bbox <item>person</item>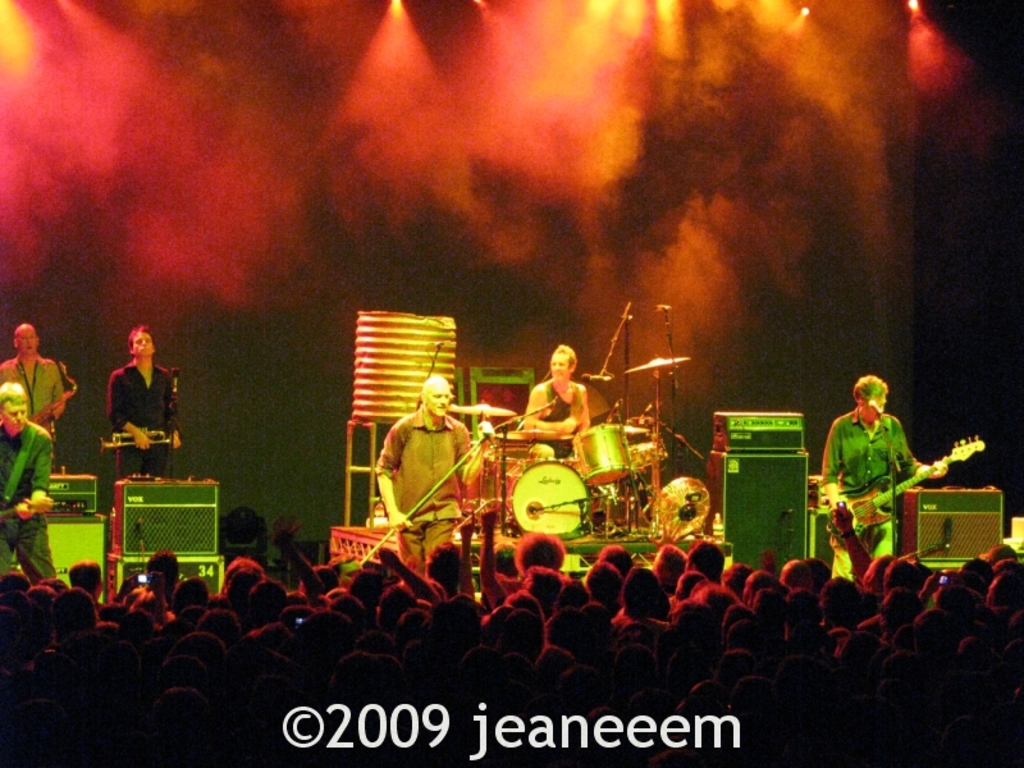
<region>828, 364, 929, 575</region>
